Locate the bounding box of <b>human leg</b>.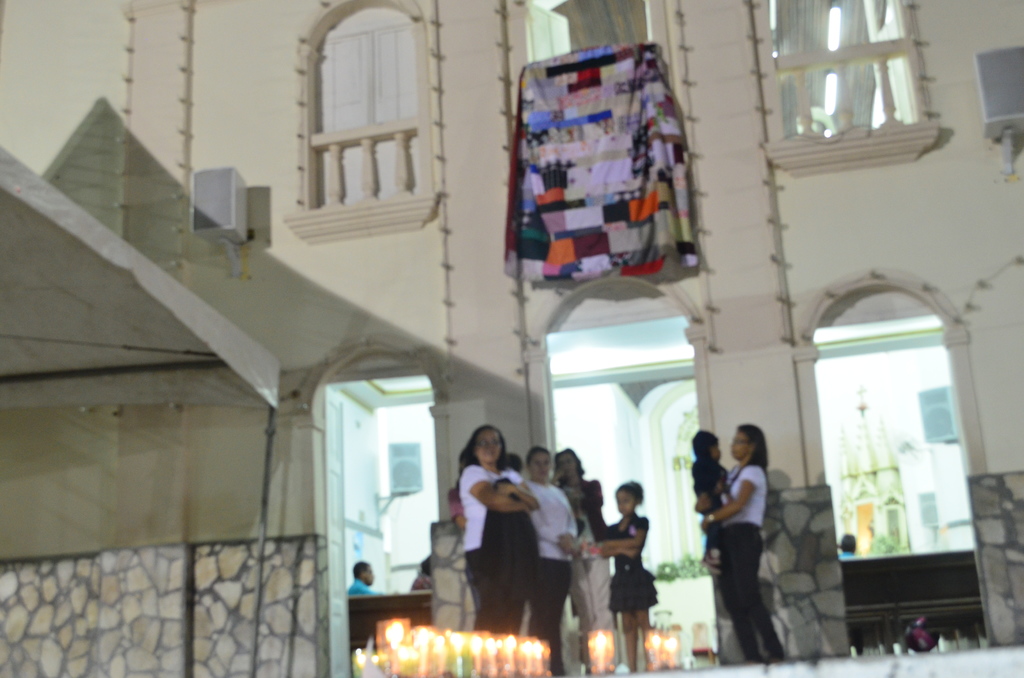
Bounding box: detection(467, 547, 519, 634).
